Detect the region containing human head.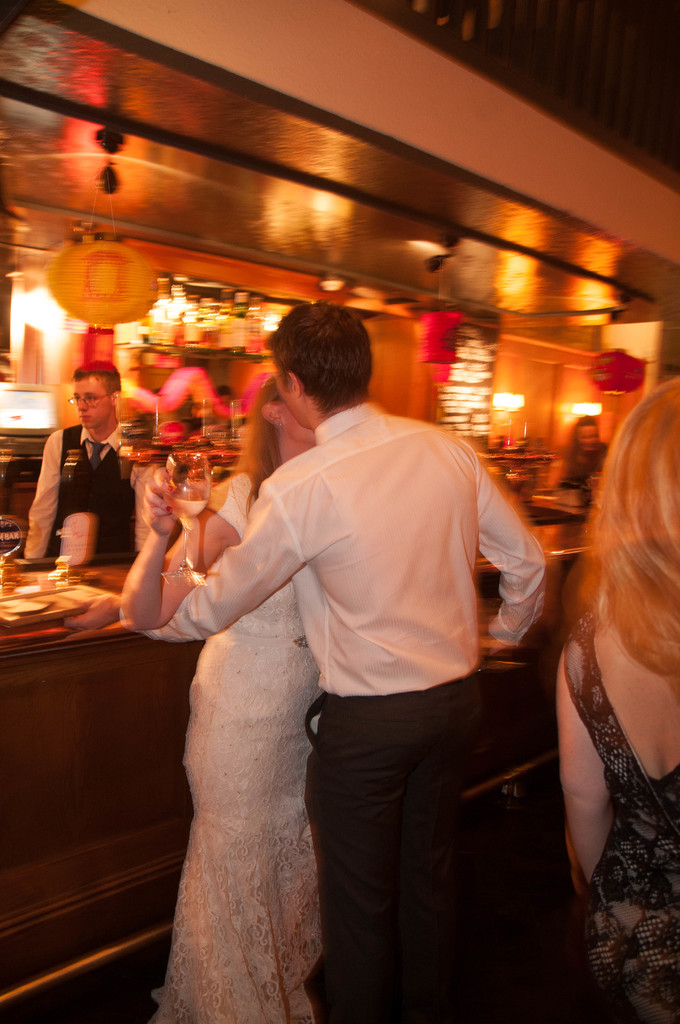
BBox(254, 372, 316, 445).
